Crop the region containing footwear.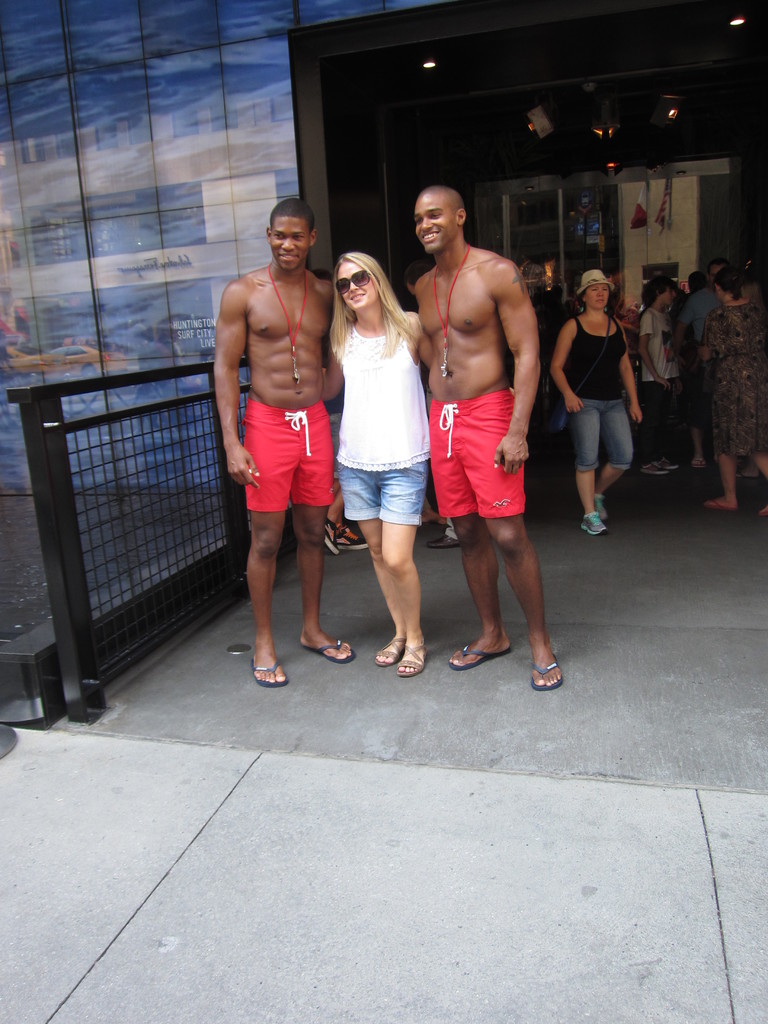
Crop region: [x1=637, y1=462, x2=668, y2=476].
